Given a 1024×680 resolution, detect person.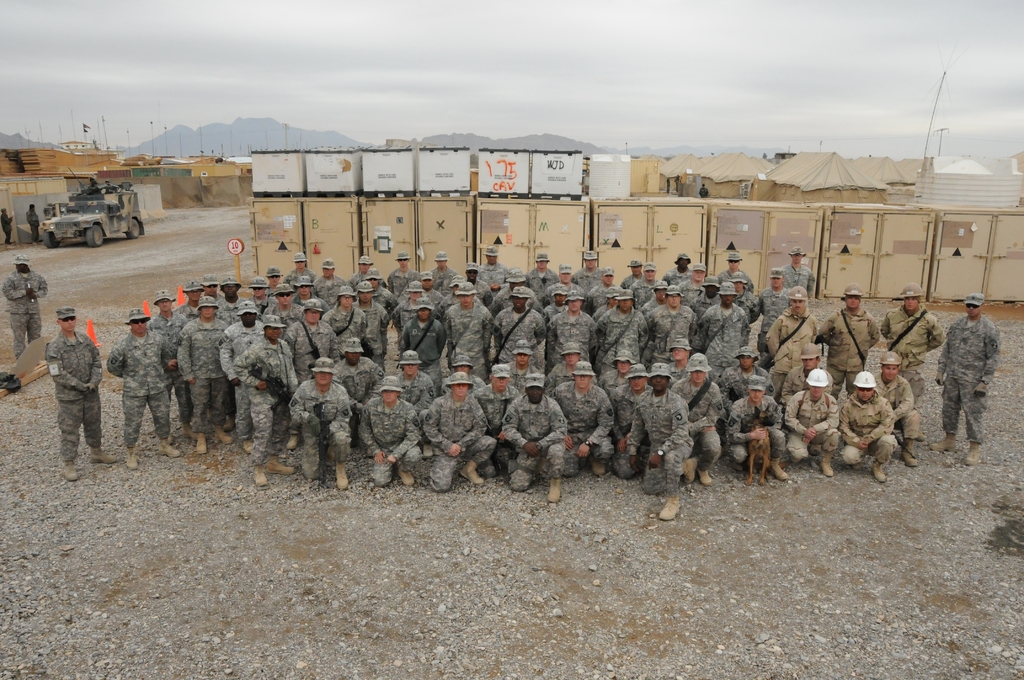
box(674, 173, 678, 193).
